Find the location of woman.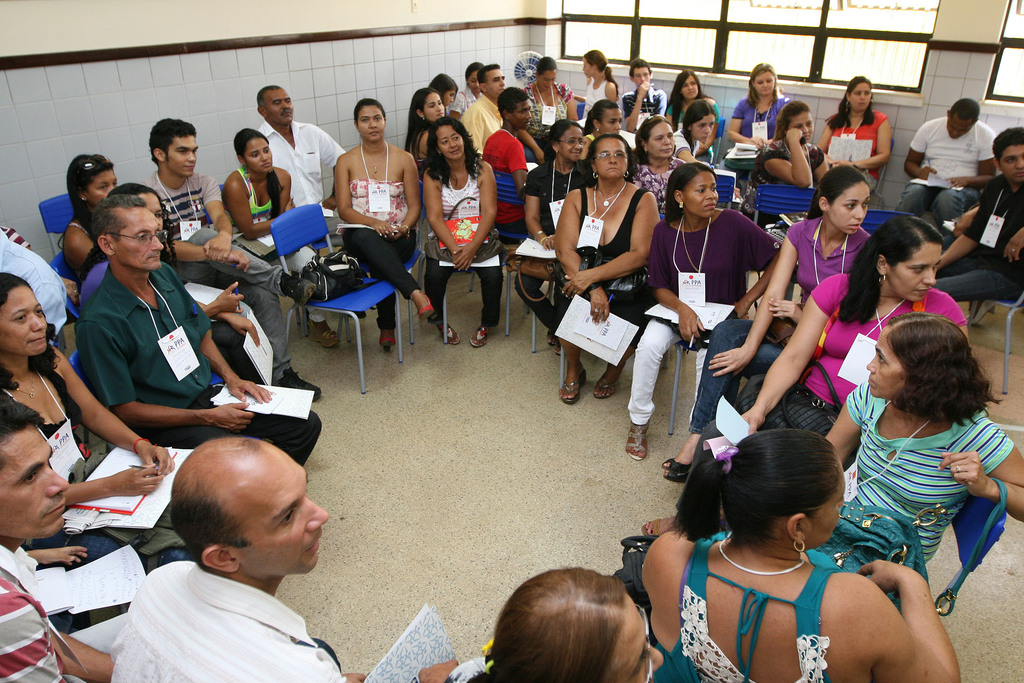
Location: bbox=[52, 152, 115, 277].
